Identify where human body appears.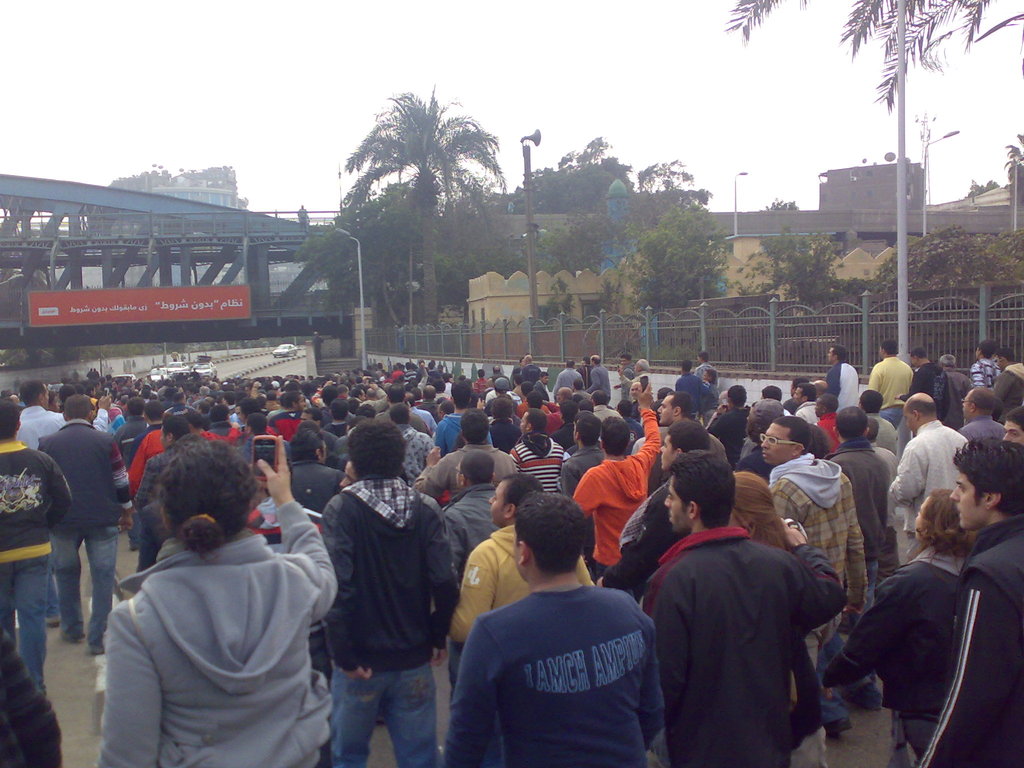
Appears at pyautogui.locateOnScreen(437, 414, 488, 452).
